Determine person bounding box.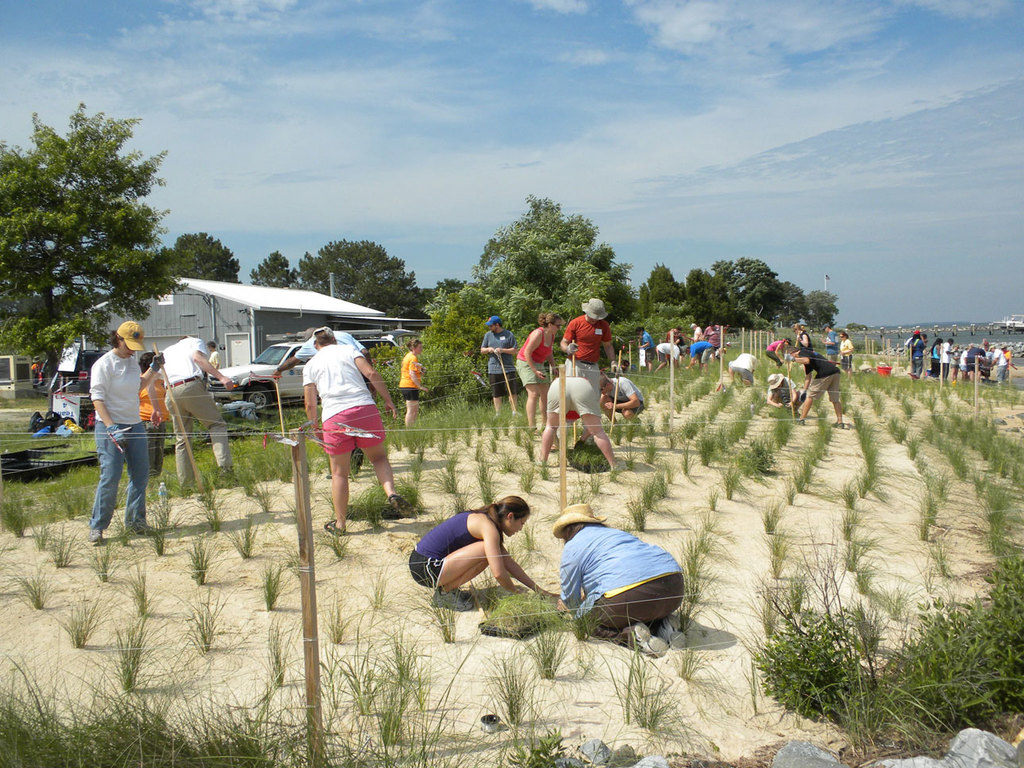
Determined: 946,345,954,386.
